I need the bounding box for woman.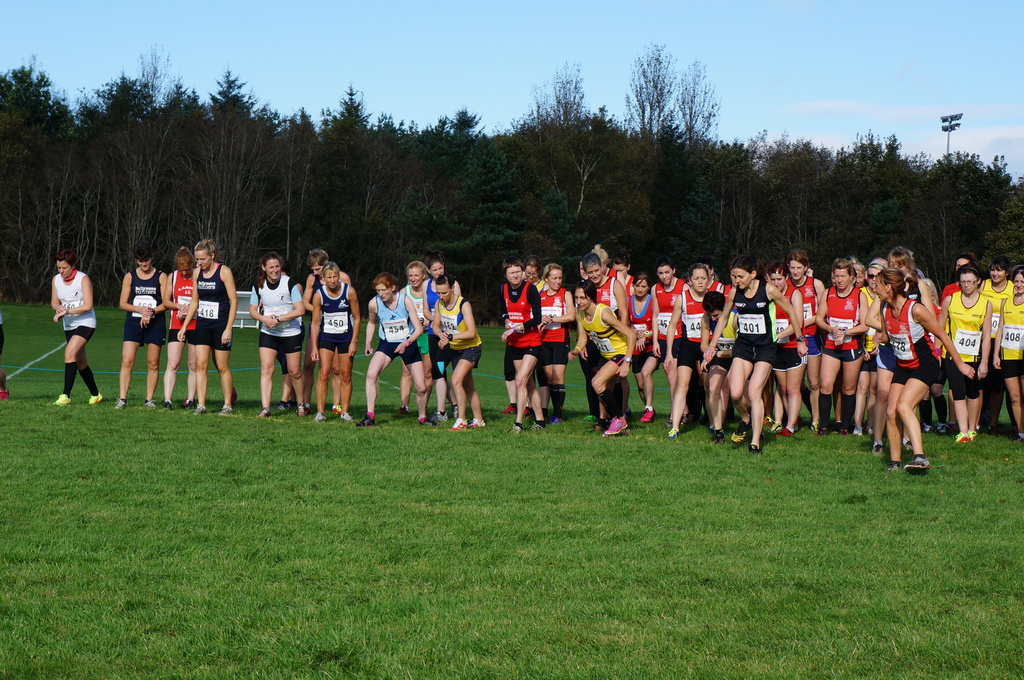
Here it is: [left=46, top=251, right=107, bottom=404].
